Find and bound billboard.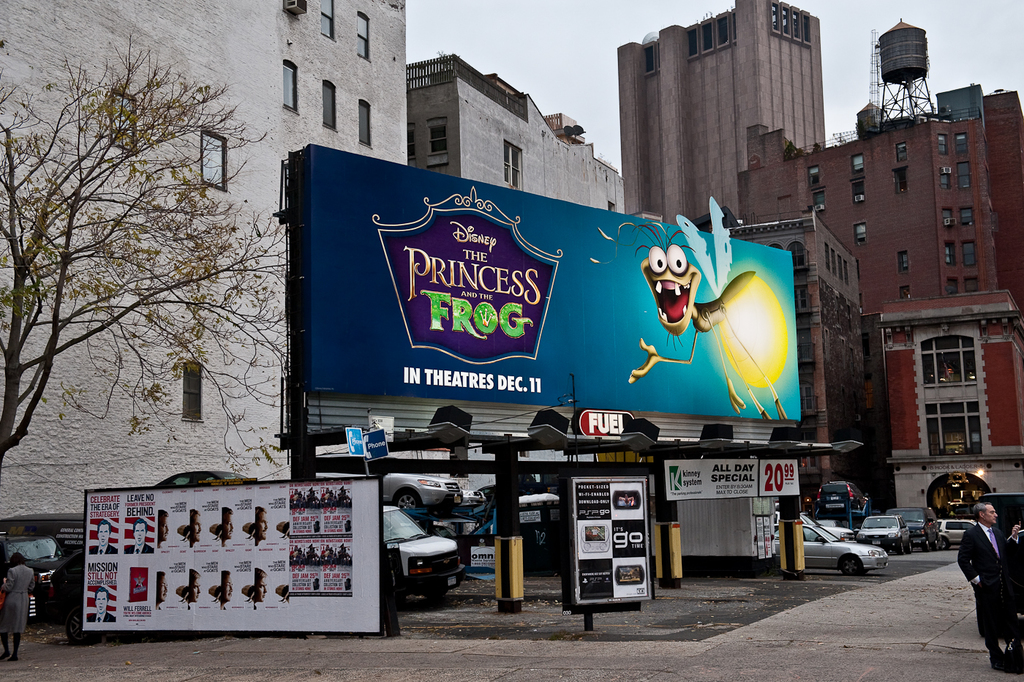
Bound: pyautogui.locateOnScreen(518, 512, 542, 525).
